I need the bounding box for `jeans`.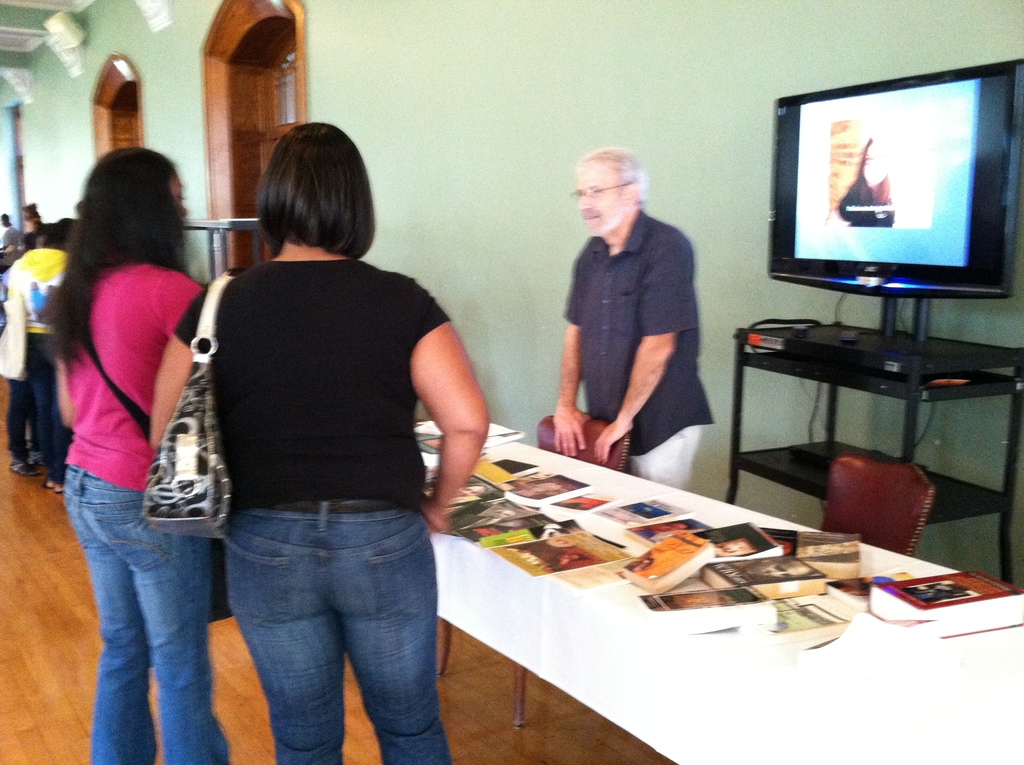
Here it is: <region>59, 465, 227, 764</region>.
